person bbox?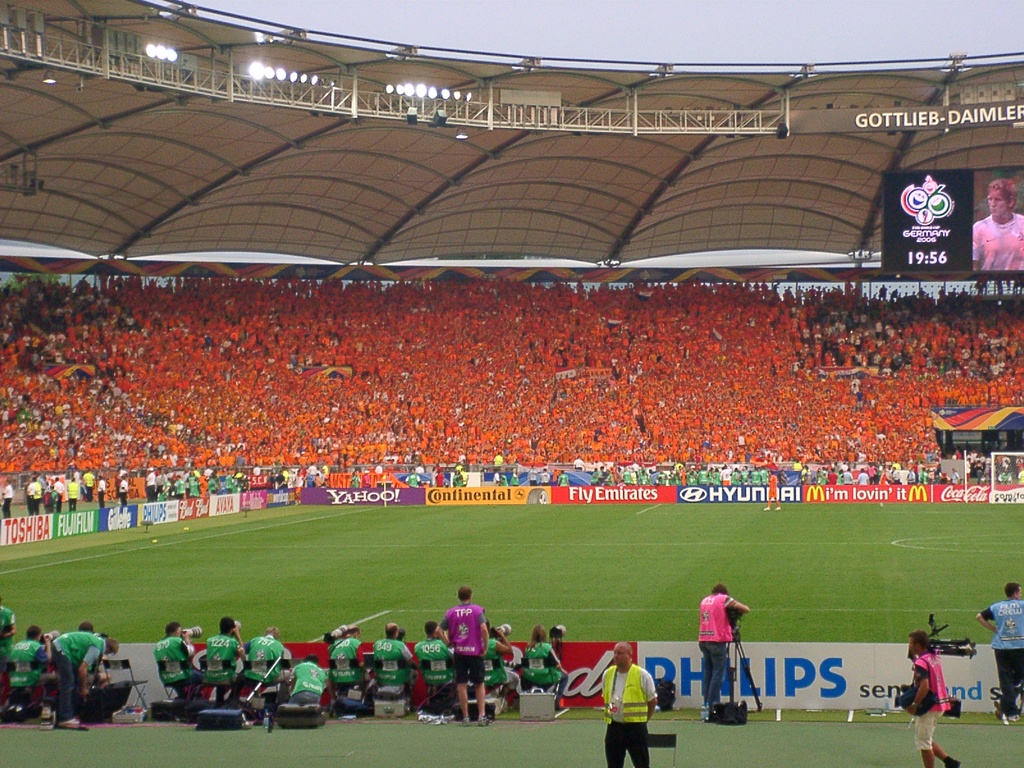
x1=44, y1=479, x2=63, y2=512
